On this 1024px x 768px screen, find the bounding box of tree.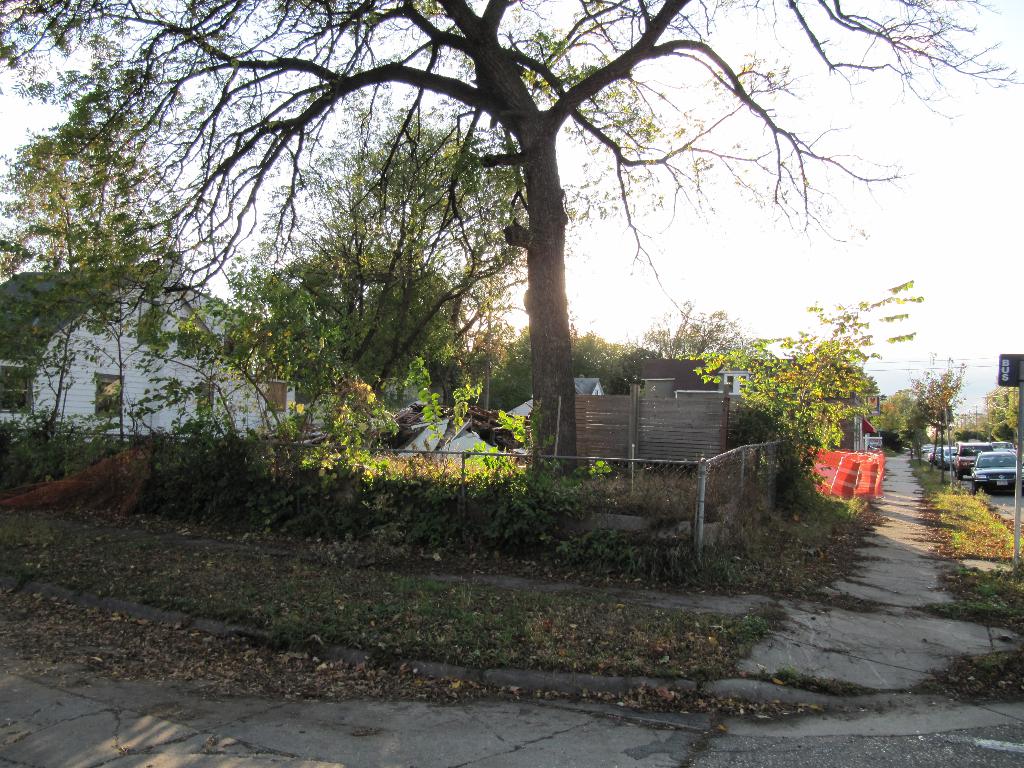
Bounding box: x1=625 y1=300 x2=745 y2=371.
